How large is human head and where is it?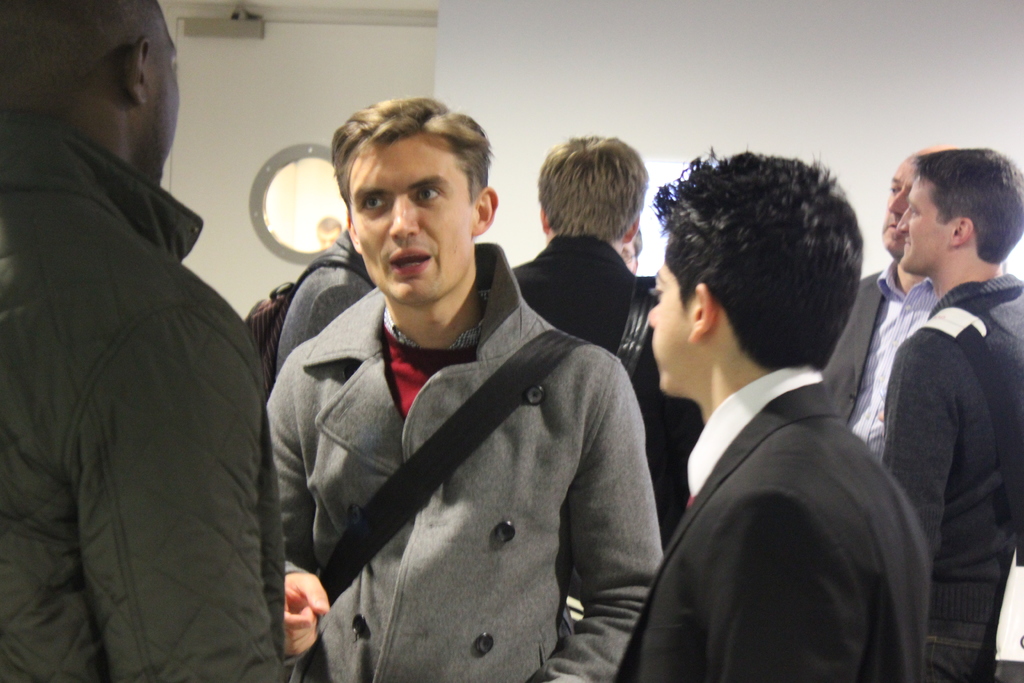
Bounding box: locate(318, 217, 342, 247).
